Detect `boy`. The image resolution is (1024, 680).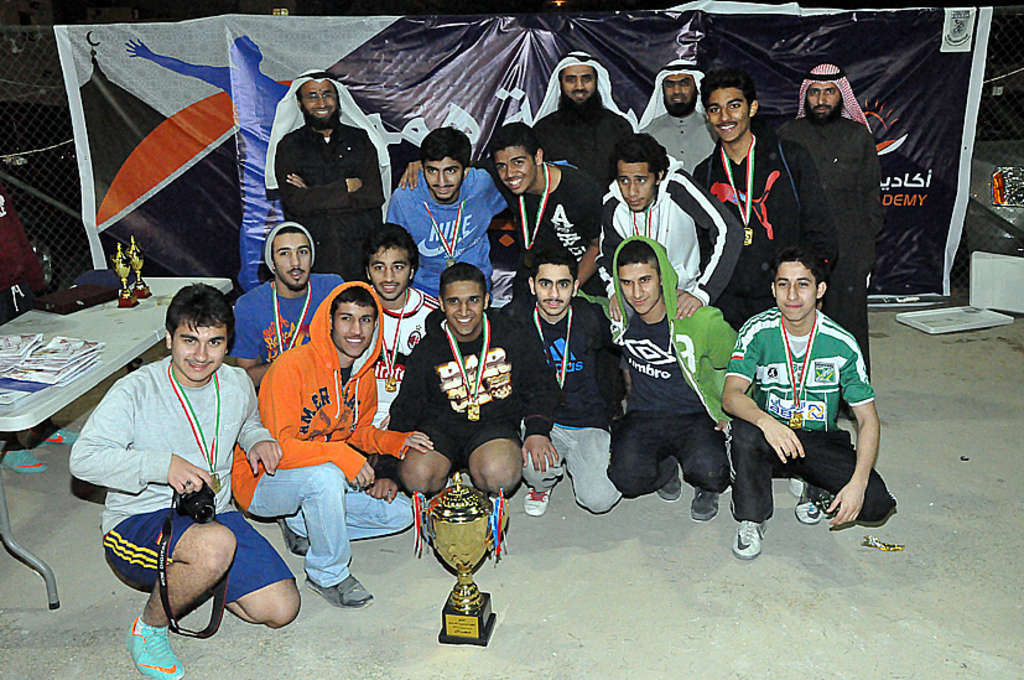
{"left": 381, "top": 129, "right": 509, "bottom": 300}.
